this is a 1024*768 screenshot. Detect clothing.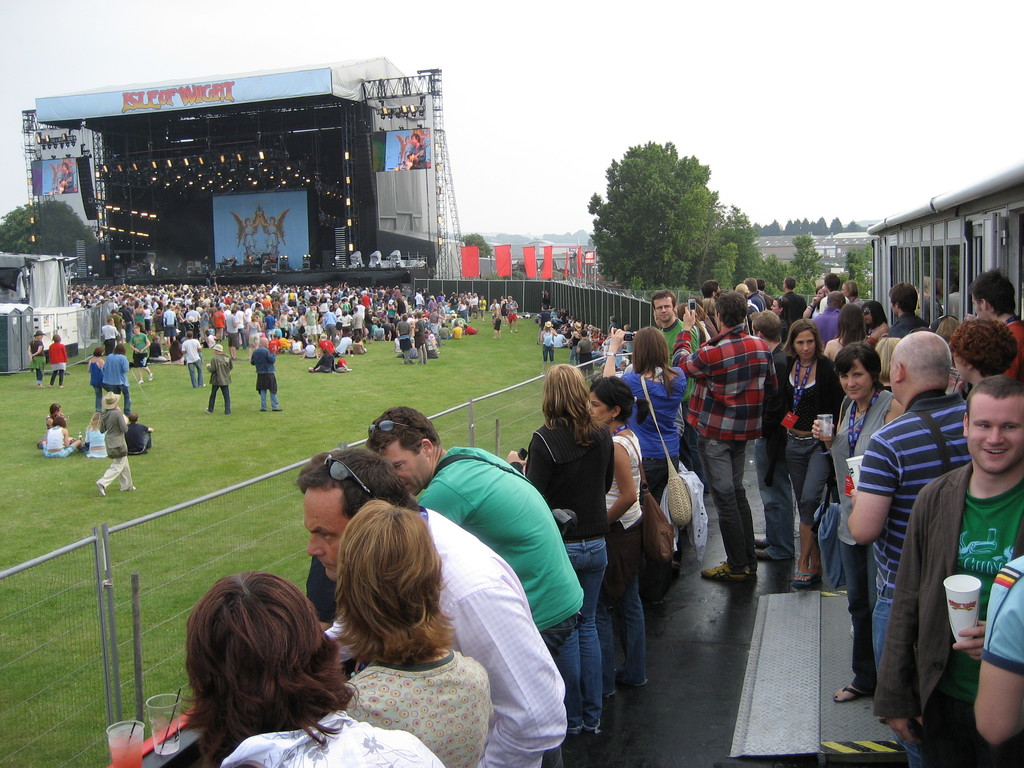
{"left": 97, "top": 406, "right": 134, "bottom": 490}.
